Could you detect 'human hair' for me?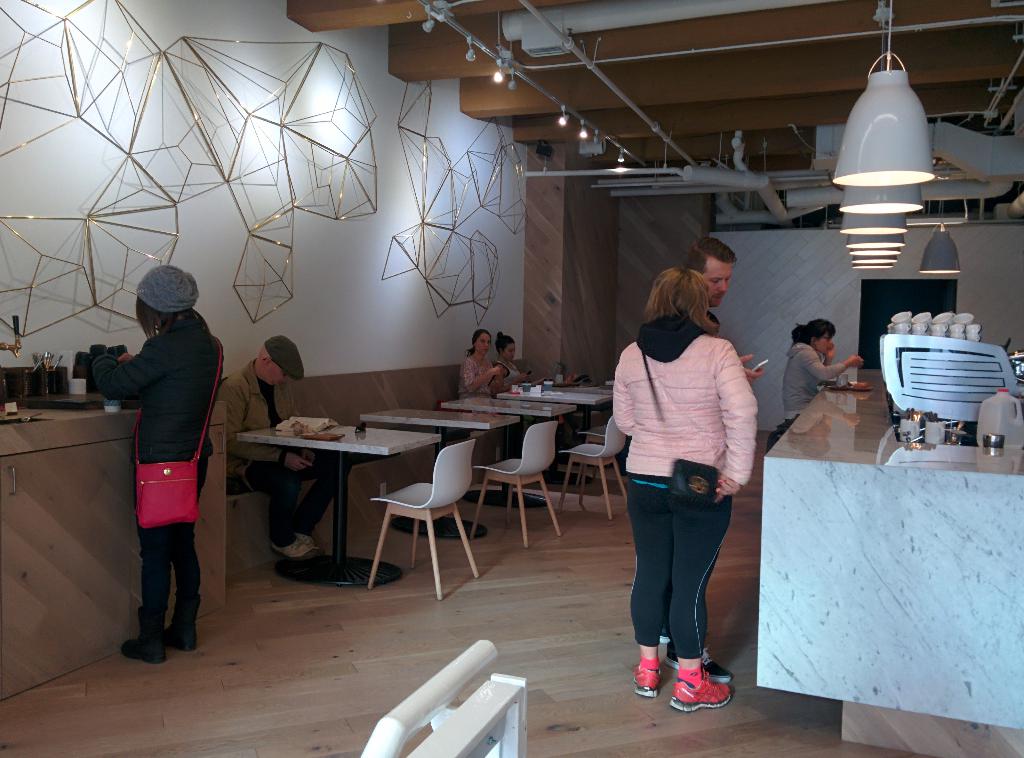
Detection result: l=467, t=330, r=490, b=355.
